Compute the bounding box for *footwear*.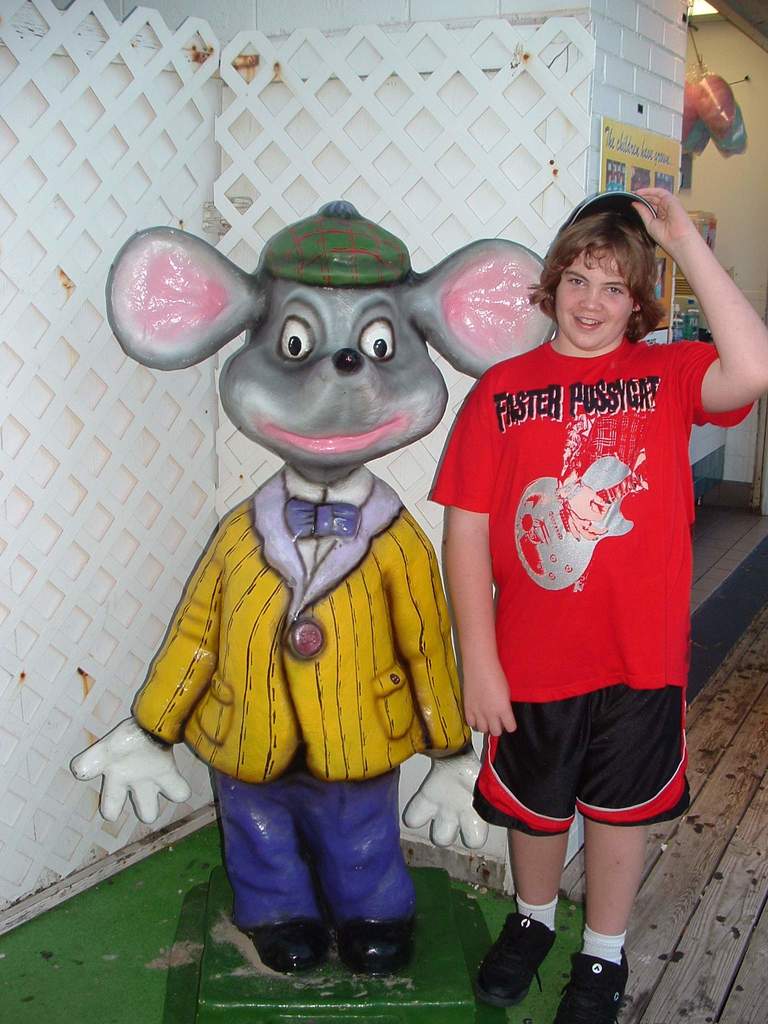
[334,917,426,977].
